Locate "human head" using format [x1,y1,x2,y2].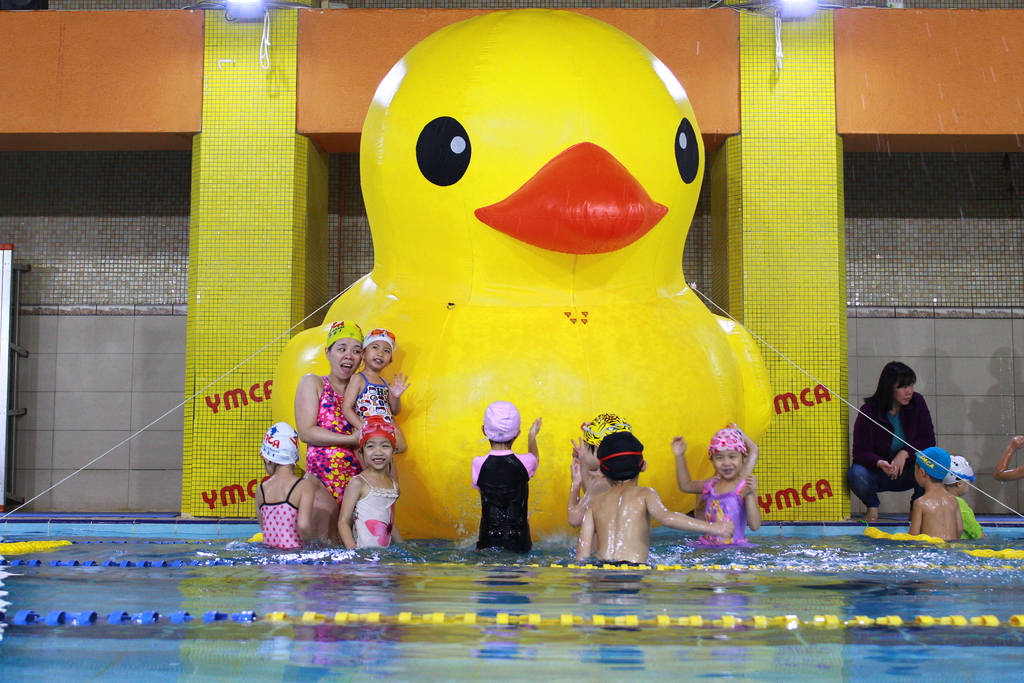
[323,319,362,379].
